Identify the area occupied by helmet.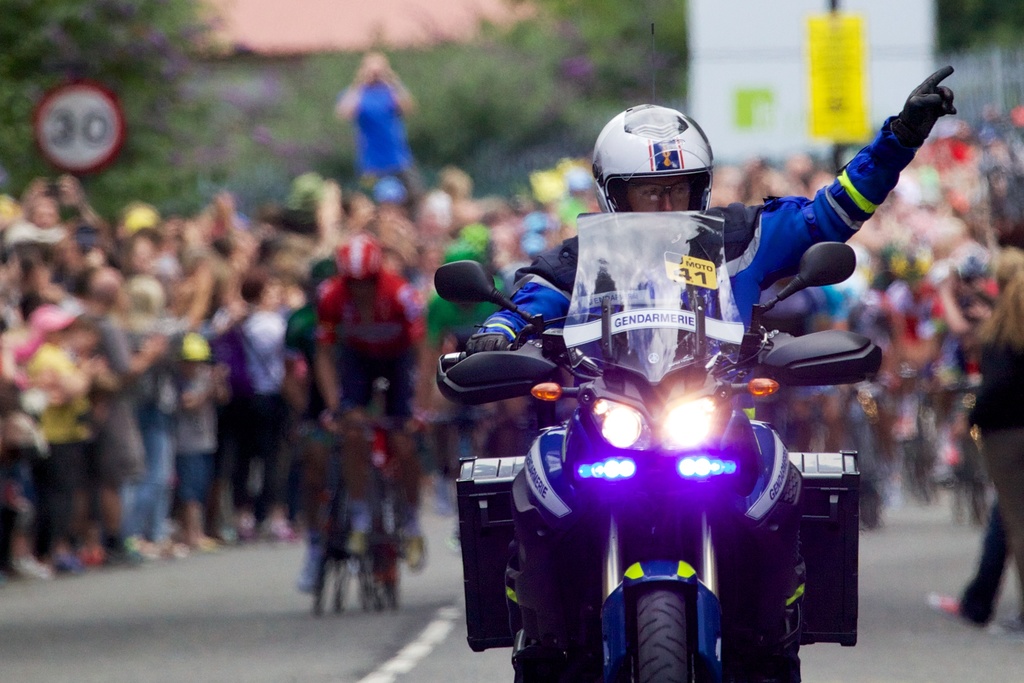
Area: l=337, t=227, r=385, b=309.
